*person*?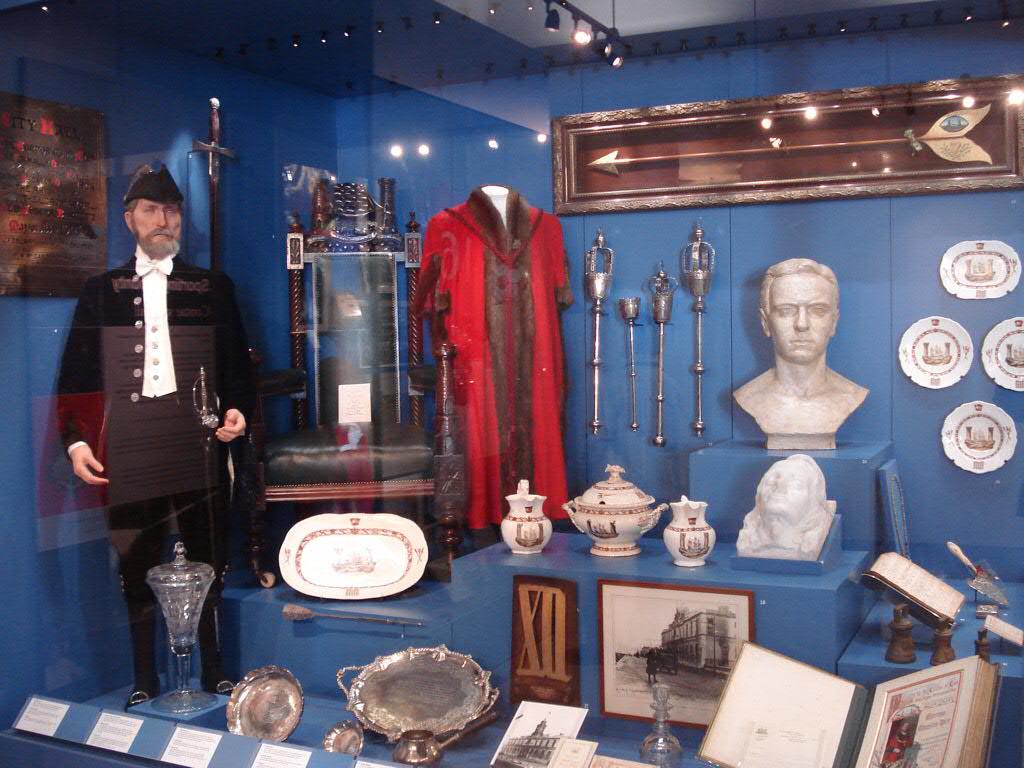
Rect(49, 159, 264, 712)
